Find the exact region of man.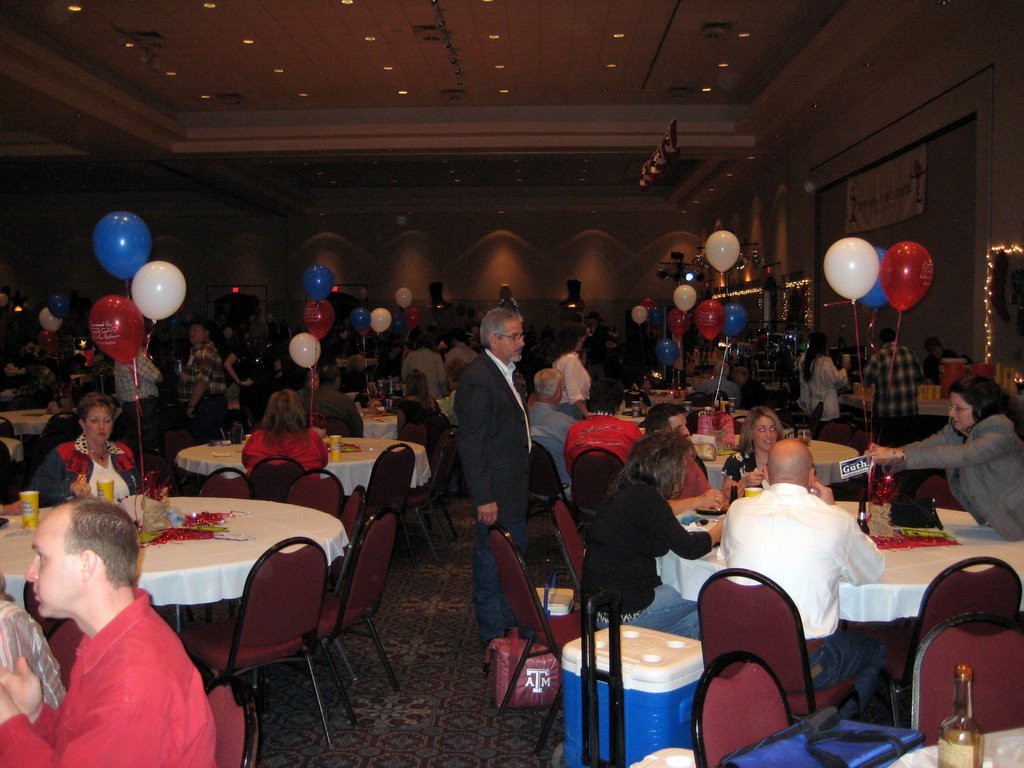
Exact region: left=452, top=308, right=533, bottom=649.
